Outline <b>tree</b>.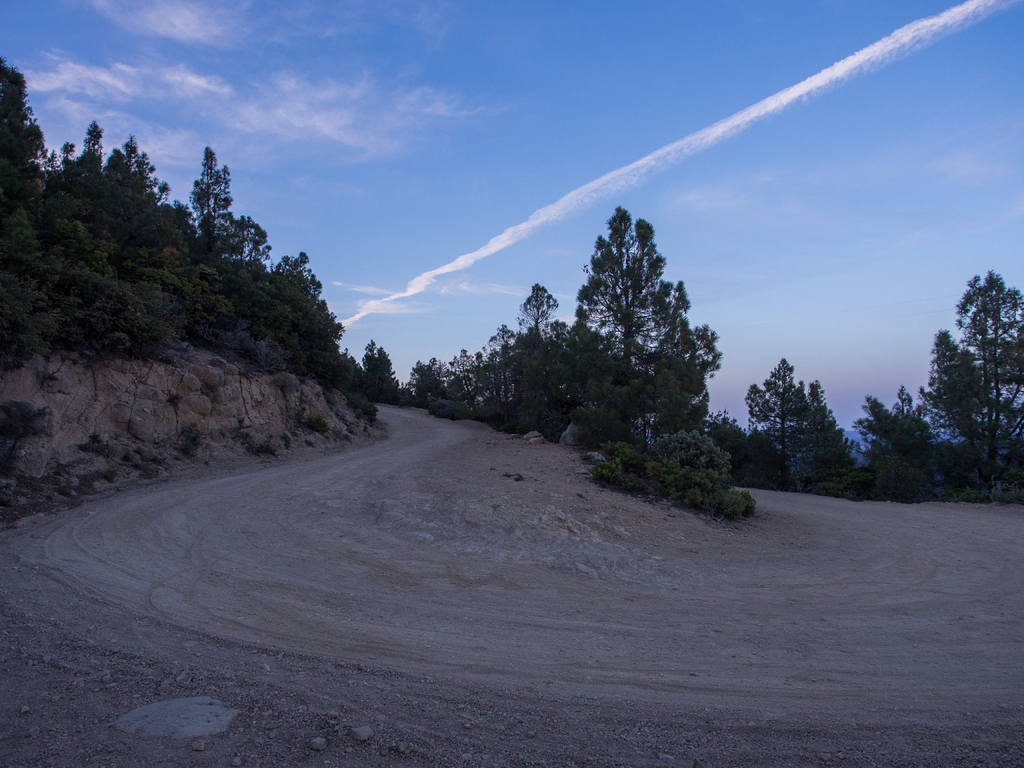
Outline: 871:388:943:513.
